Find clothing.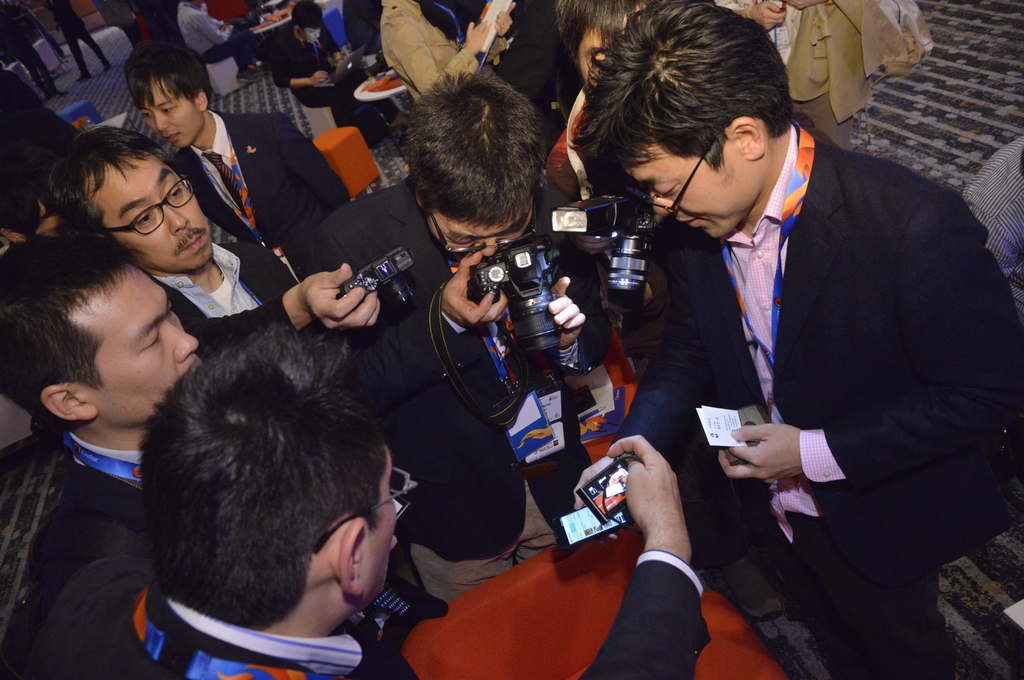
(179,0,232,54).
